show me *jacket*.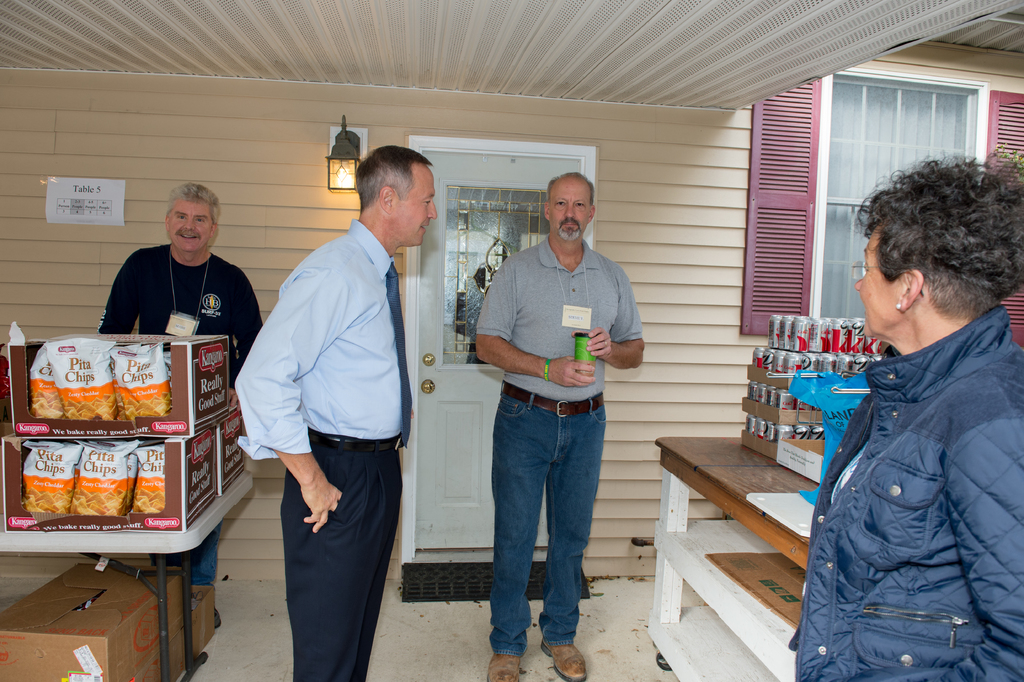
*jacket* is here: bbox(818, 262, 1001, 681).
